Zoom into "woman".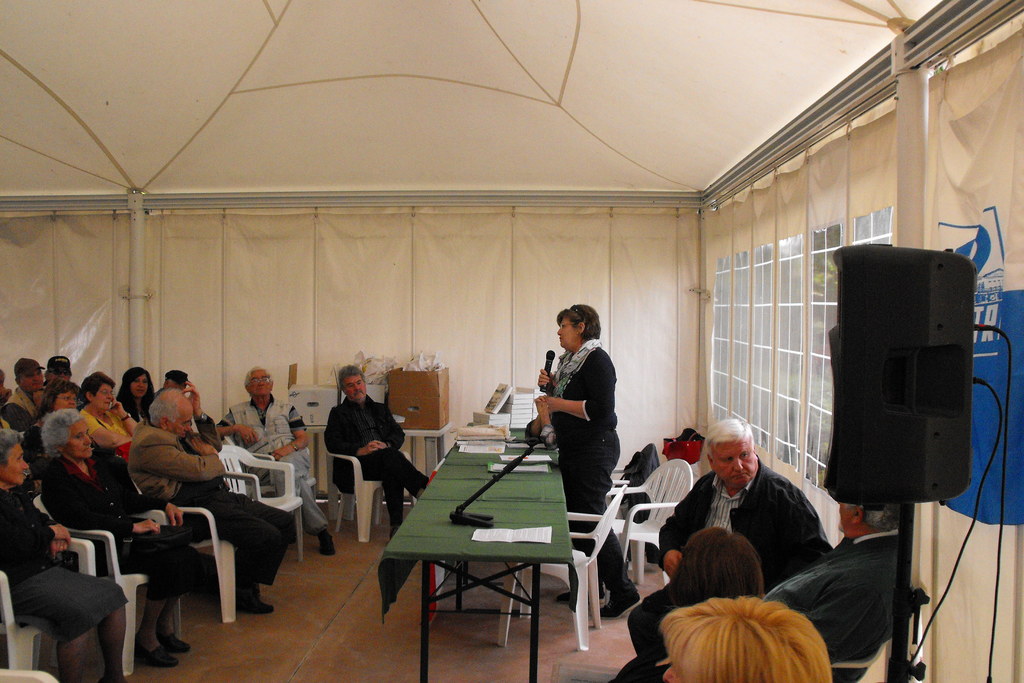
Zoom target: (609, 522, 767, 682).
